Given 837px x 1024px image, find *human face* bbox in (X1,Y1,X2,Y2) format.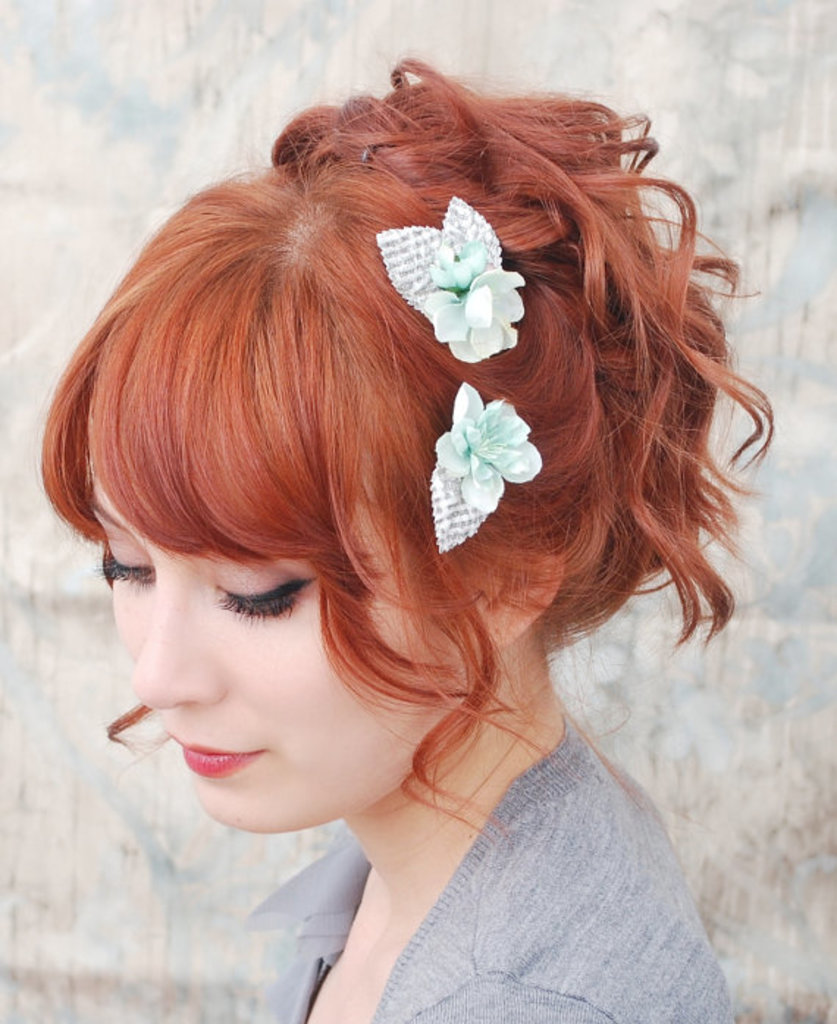
(76,426,433,843).
